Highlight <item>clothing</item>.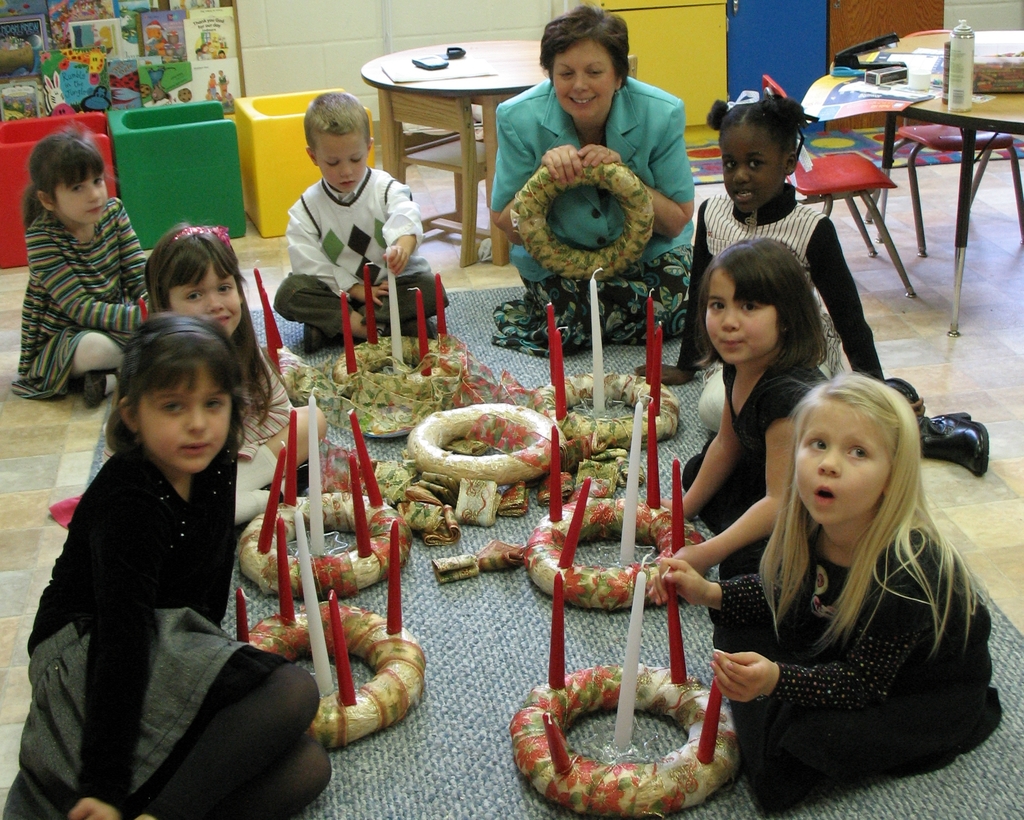
Highlighted region: x1=685 y1=357 x2=831 y2=582.
